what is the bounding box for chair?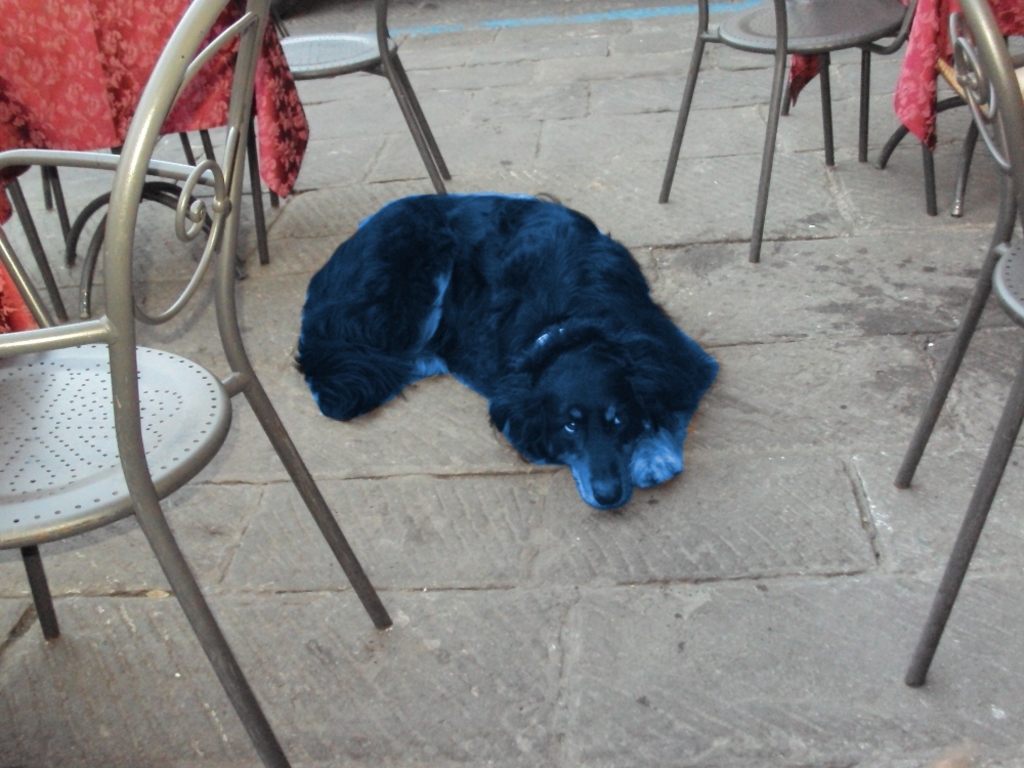
detection(0, 0, 399, 764).
